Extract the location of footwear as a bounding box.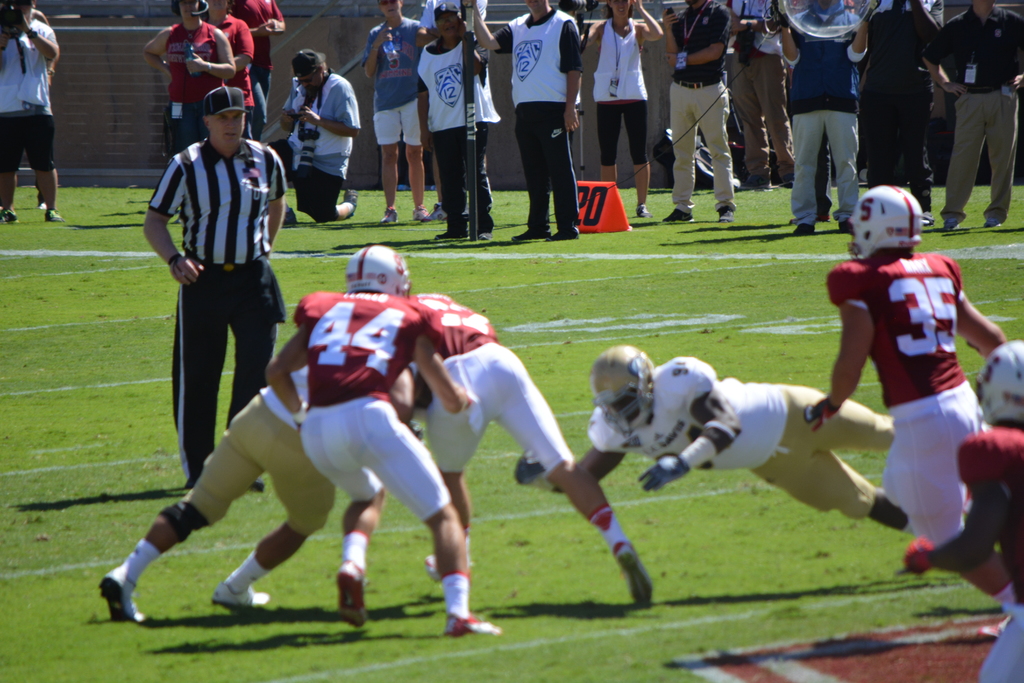
[0, 209, 18, 225].
